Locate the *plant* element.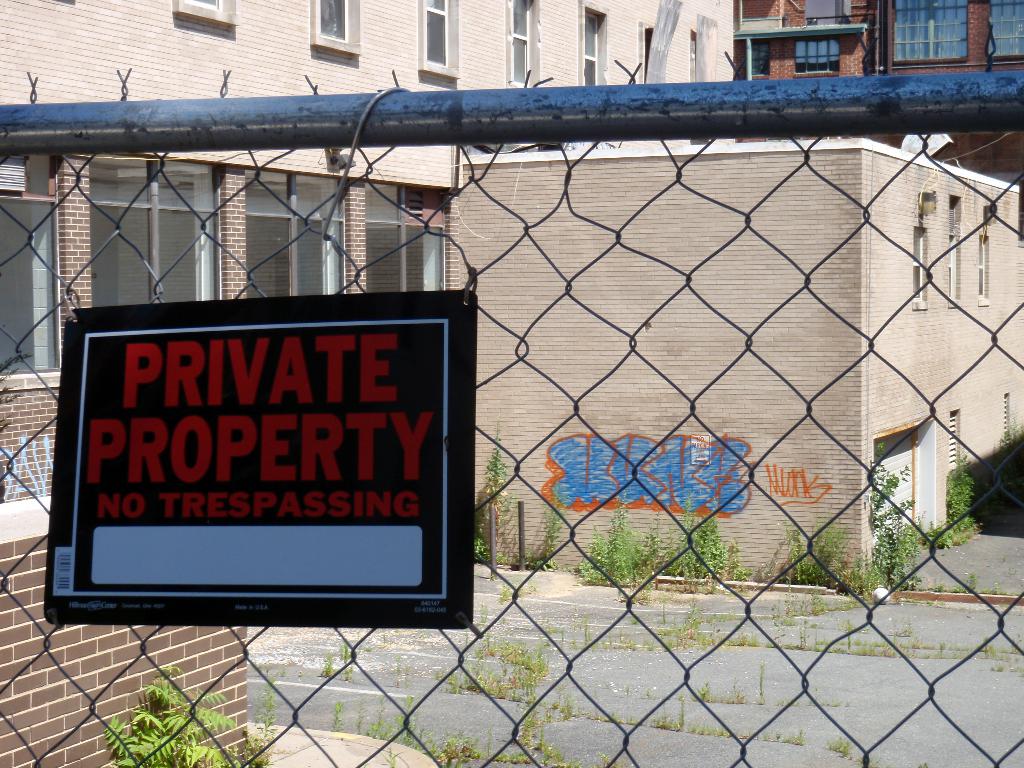
Element bbox: box=[846, 441, 933, 596].
